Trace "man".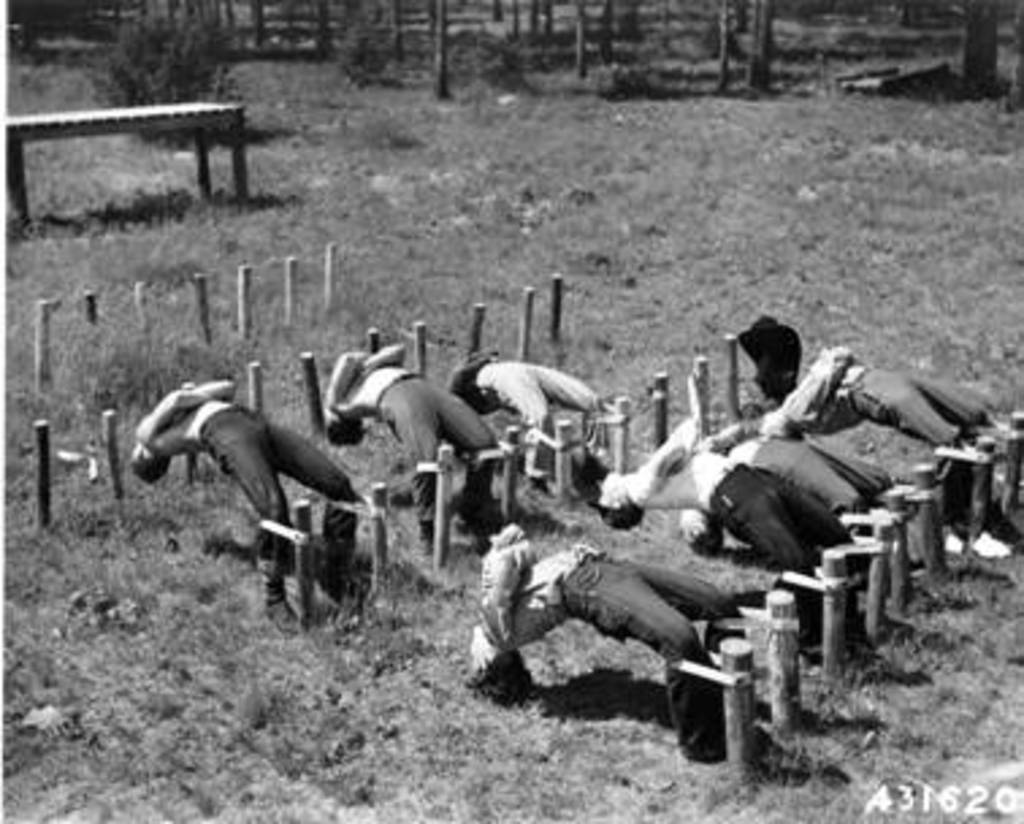
Traced to select_region(675, 409, 897, 553).
